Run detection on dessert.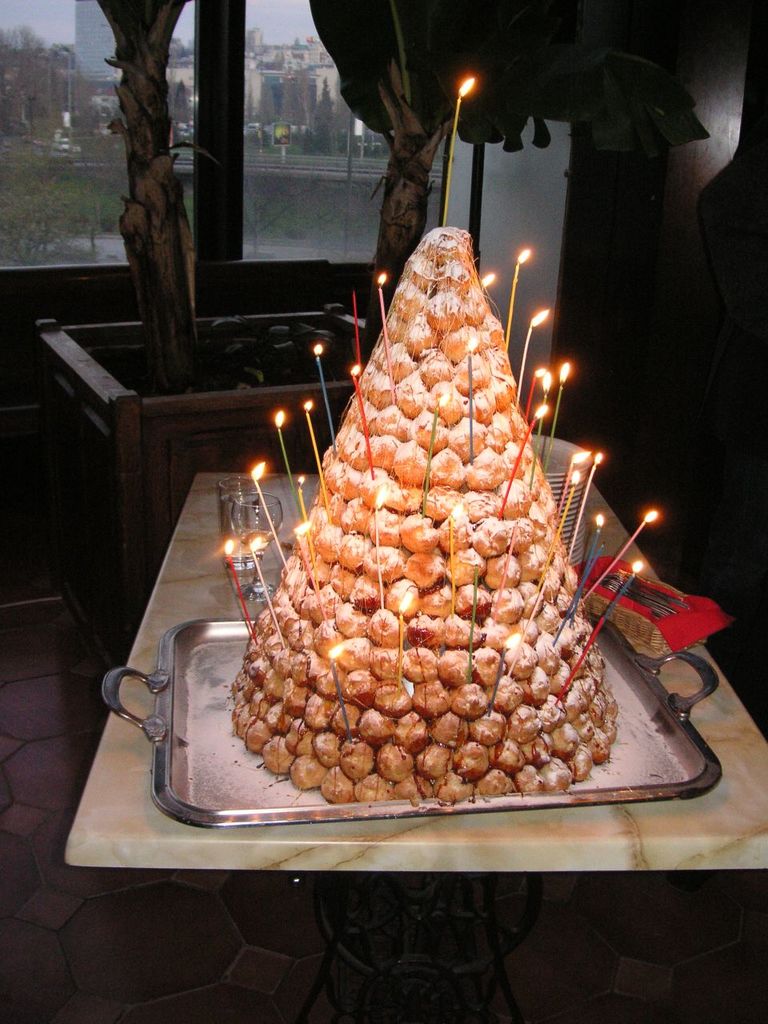
Result: select_region(218, 278, 594, 828).
